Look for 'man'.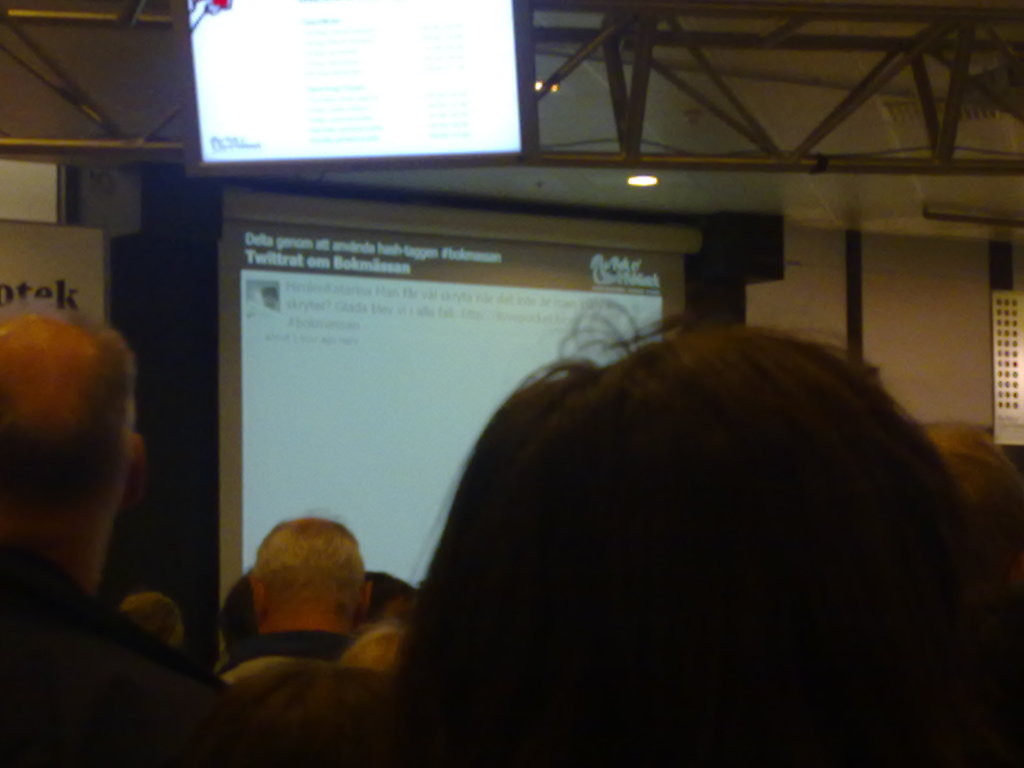
Found: (204, 516, 371, 701).
